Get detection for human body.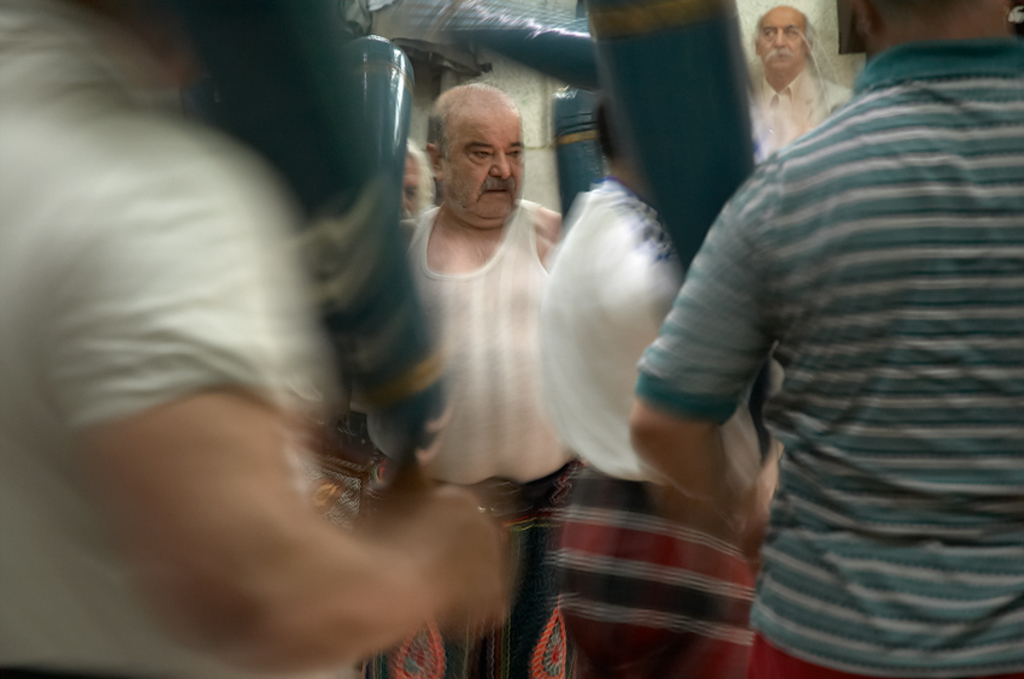
Detection: {"left": 630, "top": 0, "right": 1023, "bottom": 678}.
